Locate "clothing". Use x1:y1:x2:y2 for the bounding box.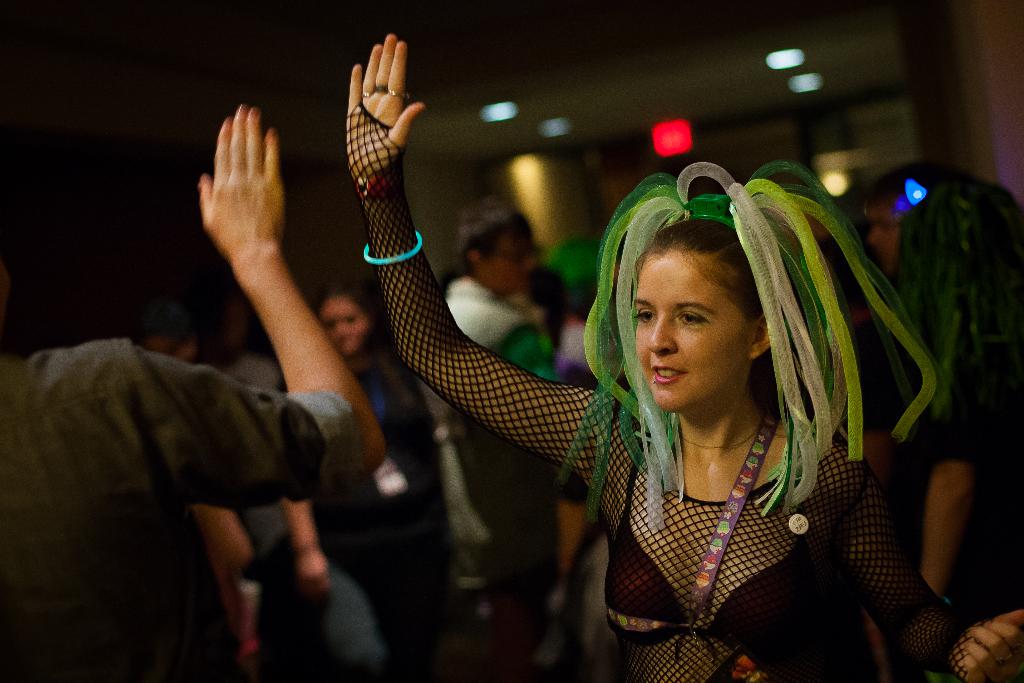
434:269:570:599.
